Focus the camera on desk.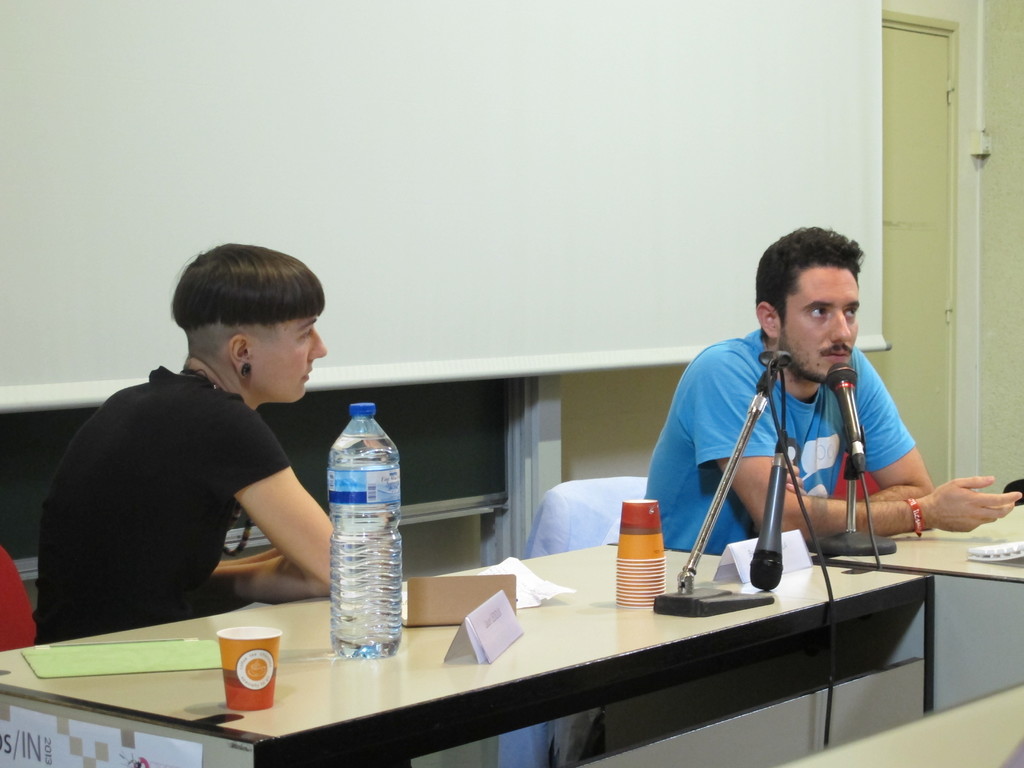
Focus region: <box>122,523,977,761</box>.
